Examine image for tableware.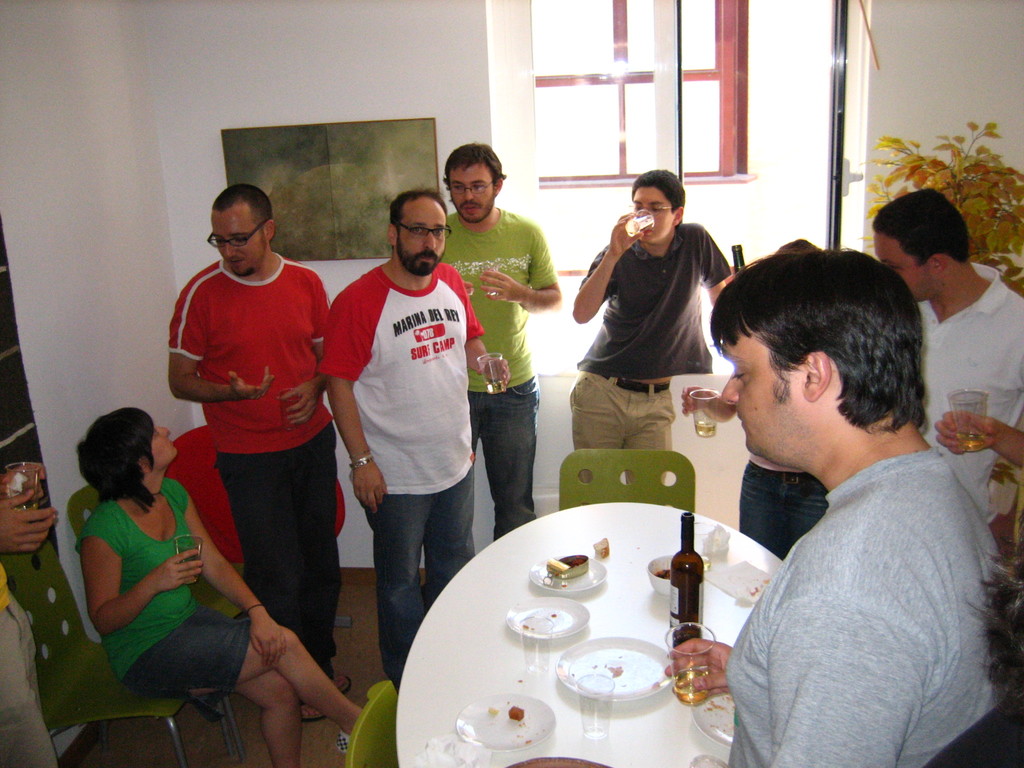
Examination result: <box>557,632,676,703</box>.
